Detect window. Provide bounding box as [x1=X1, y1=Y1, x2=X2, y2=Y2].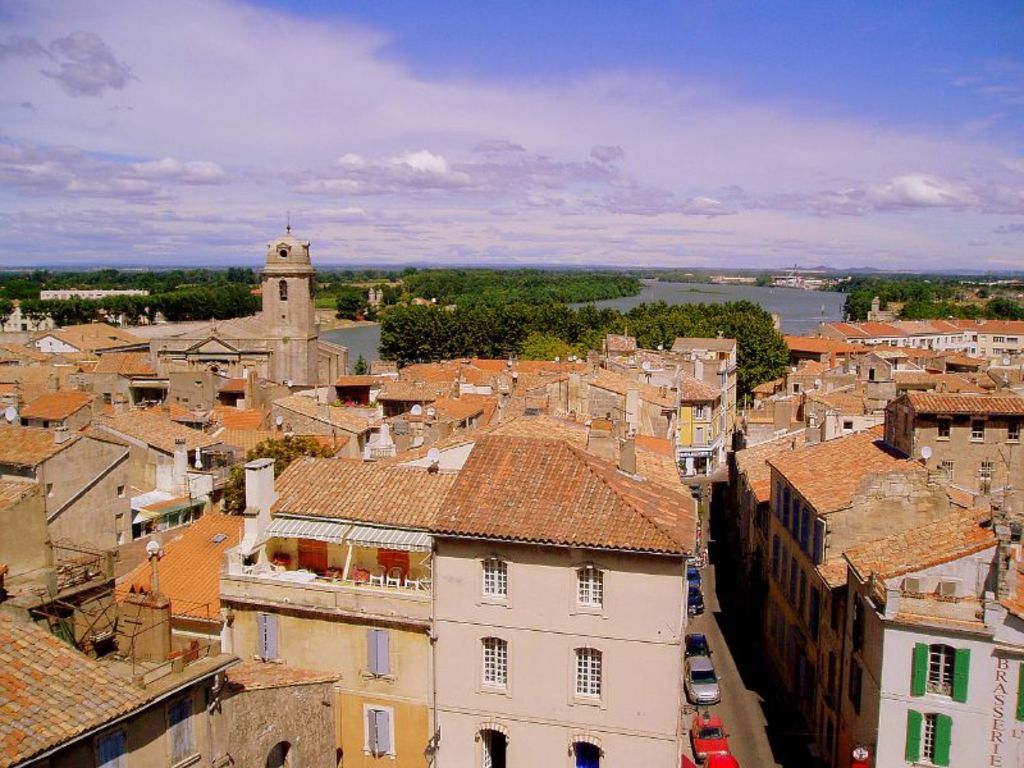
[x1=483, y1=640, x2=504, y2=685].
